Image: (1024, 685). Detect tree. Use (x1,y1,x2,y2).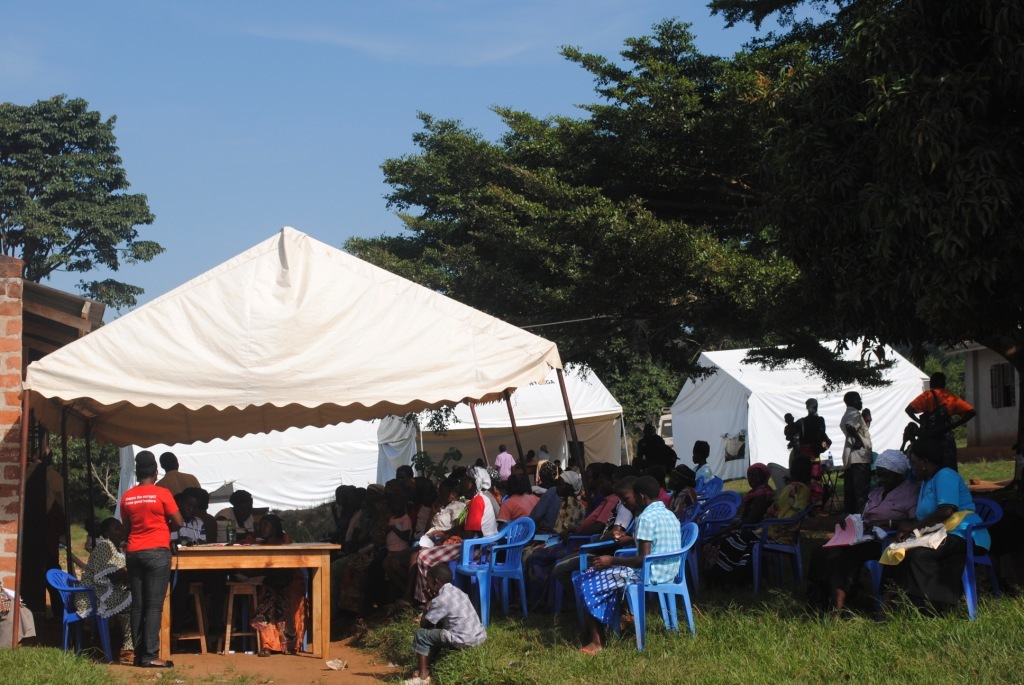
(87,282,149,328).
